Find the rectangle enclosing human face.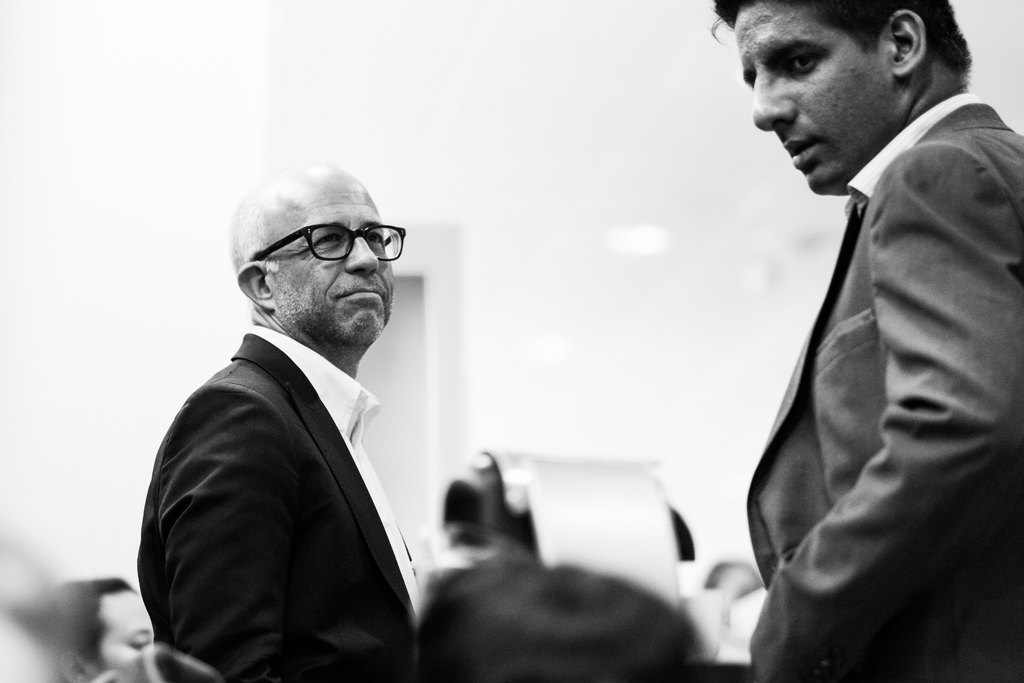
BBox(732, 0, 885, 195).
